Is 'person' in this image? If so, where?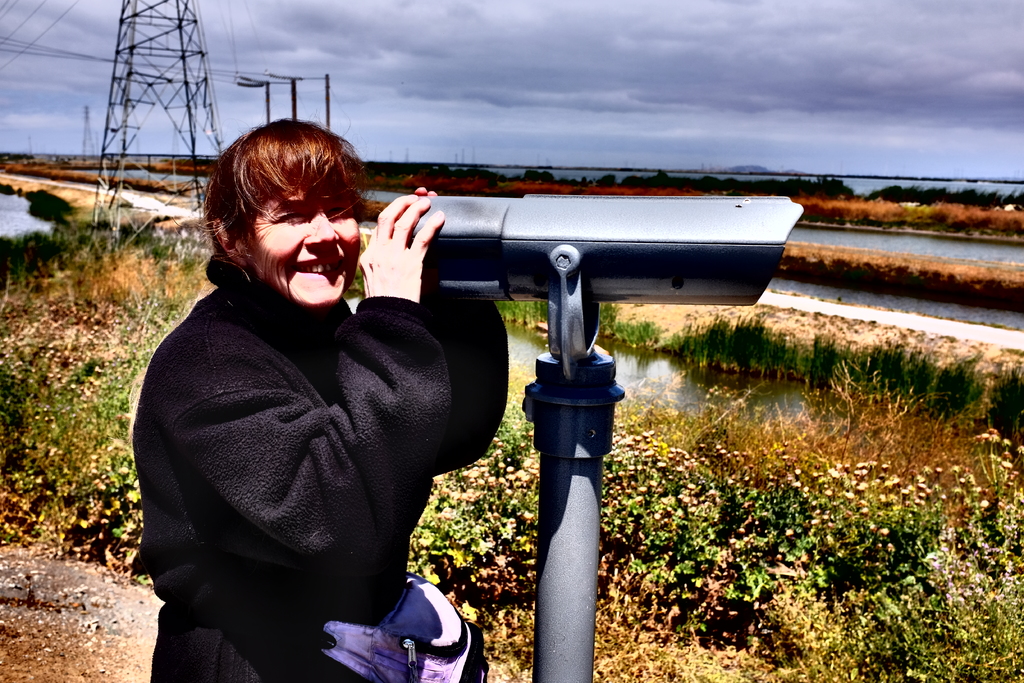
Yes, at [132, 104, 486, 682].
